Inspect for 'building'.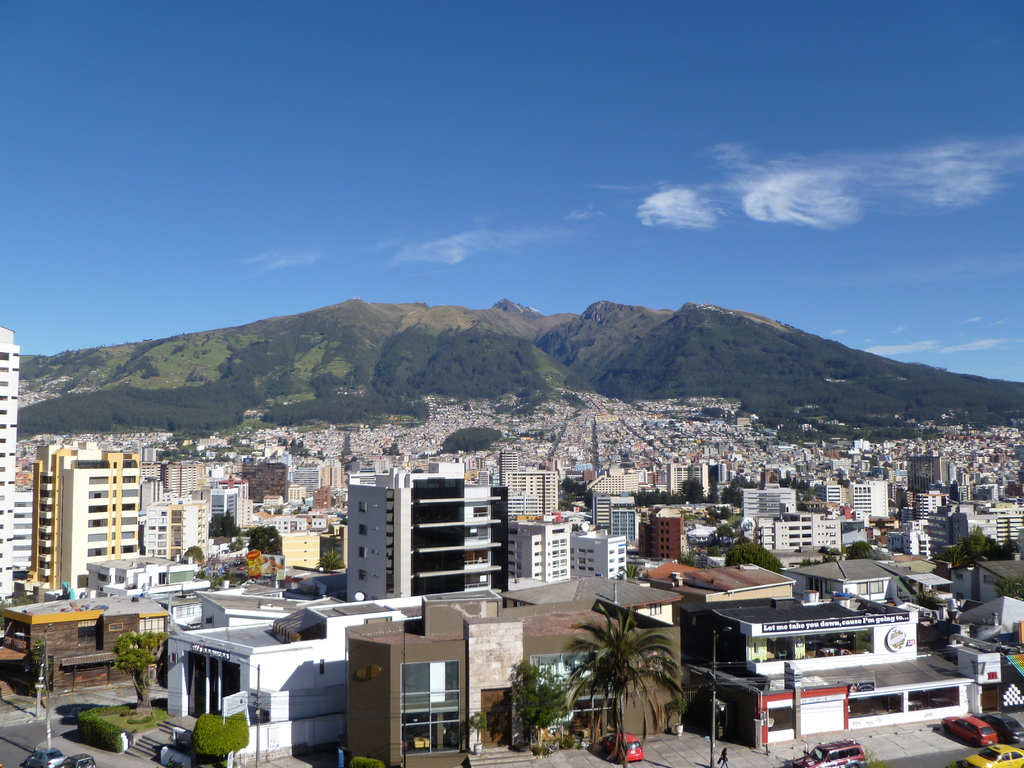
Inspection: pyautogui.locateOnScreen(37, 435, 138, 593).
